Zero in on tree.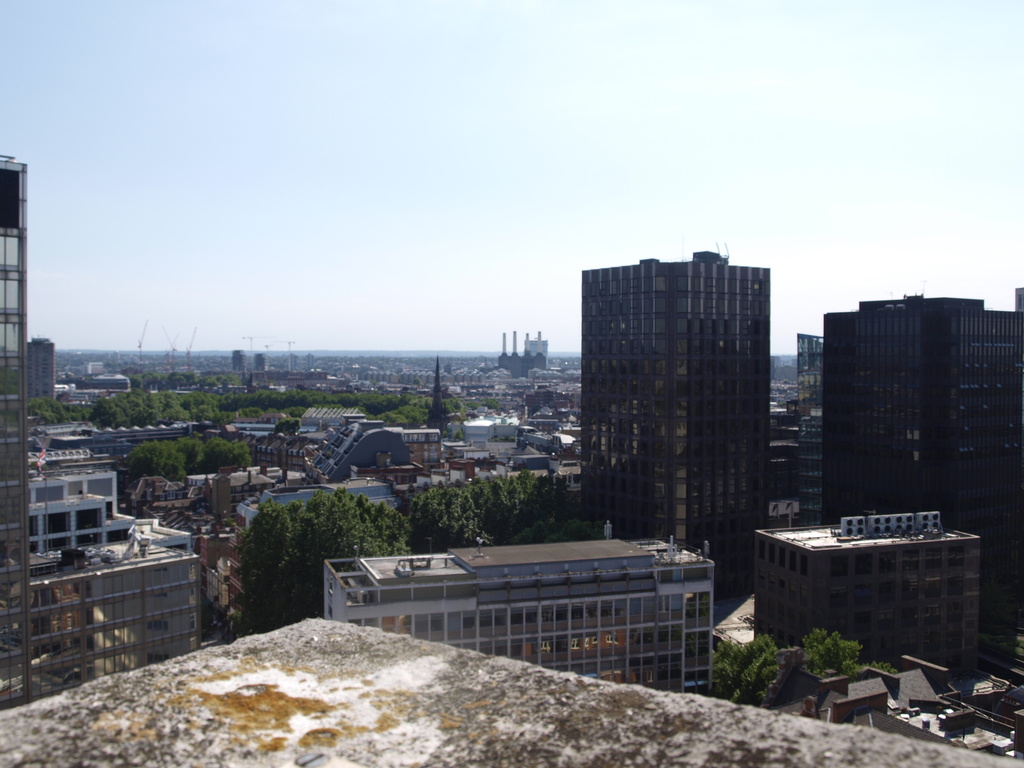
Zeroed in: {"left": 402, "top": 465, "right": 612, "bottom": 550}.
